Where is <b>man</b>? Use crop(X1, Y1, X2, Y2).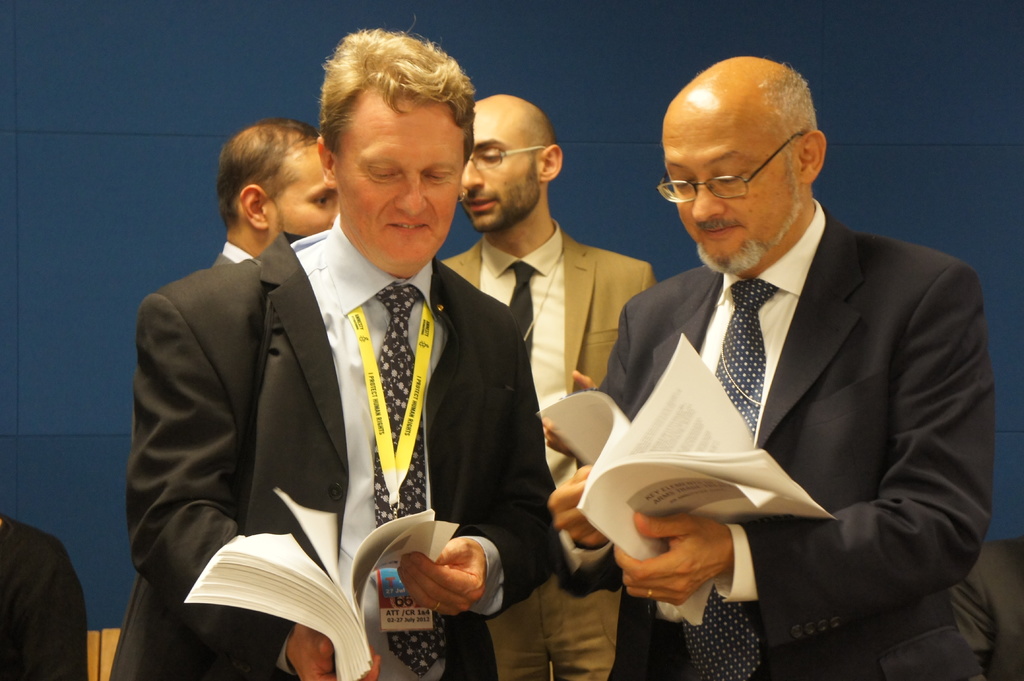
crop(564, 79, 991, 675).
